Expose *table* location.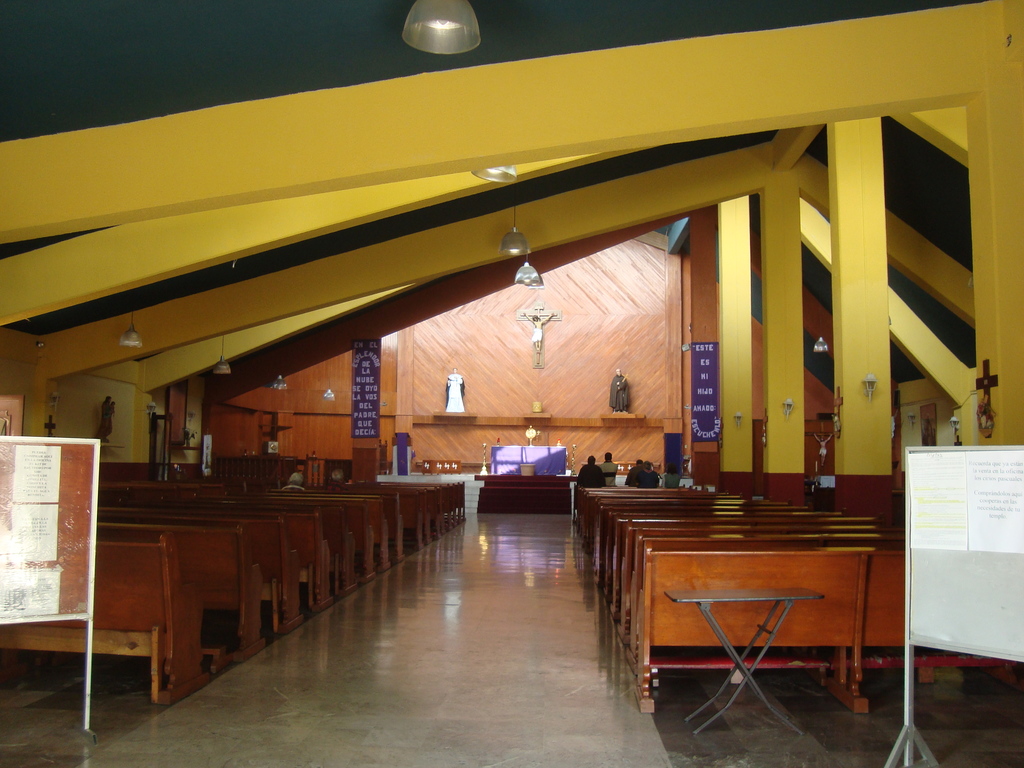
Exposed at 472,474,579,513.
